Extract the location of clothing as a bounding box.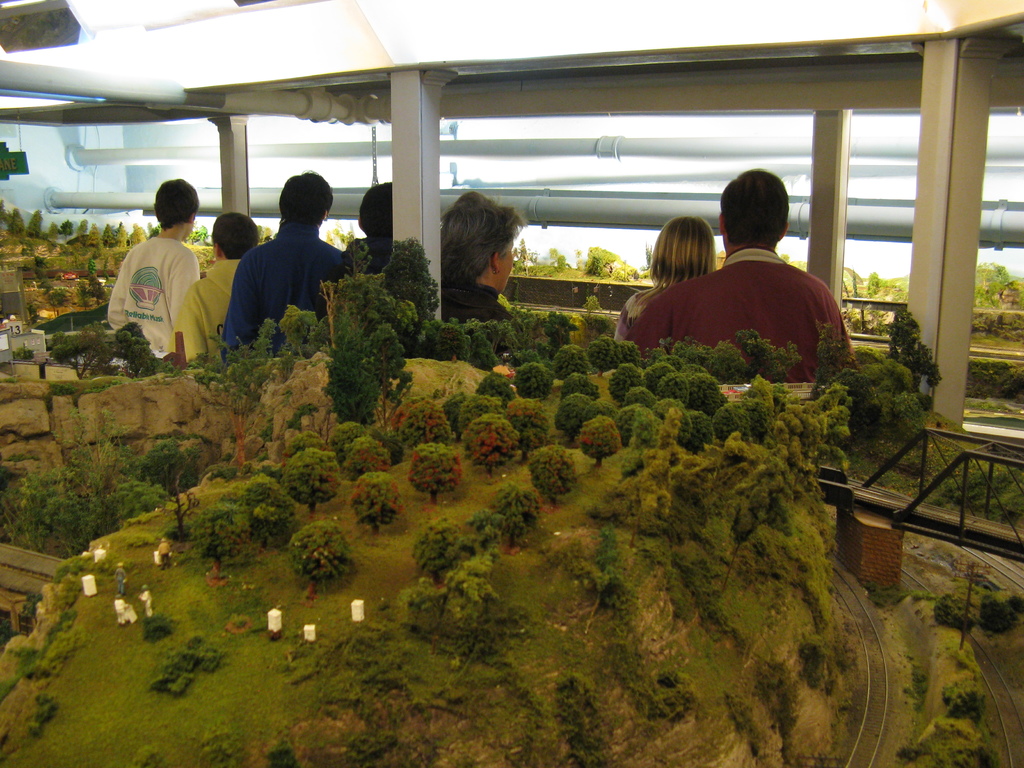
detection(443, 282, 521, 321).
